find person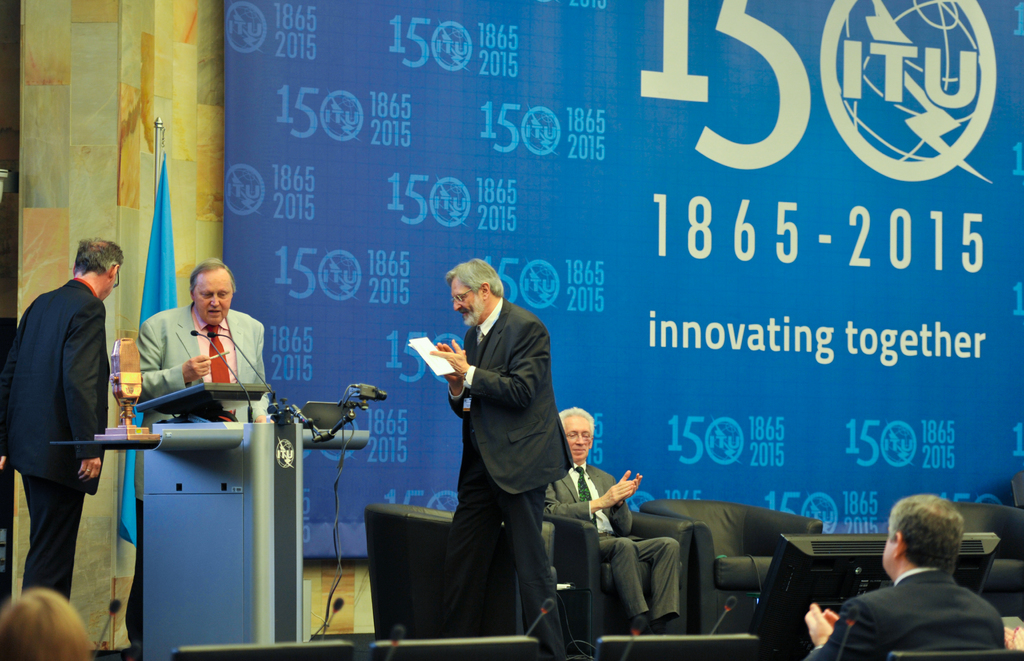
box=[132, 258, 271, 653]
